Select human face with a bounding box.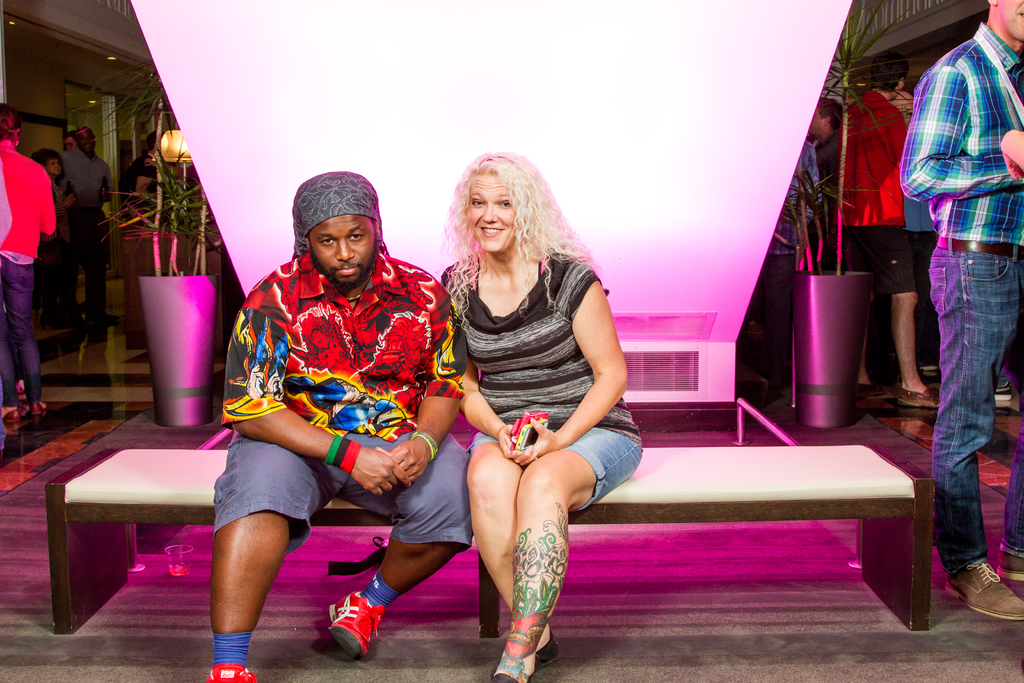
box(45, 161, 61, 173).
